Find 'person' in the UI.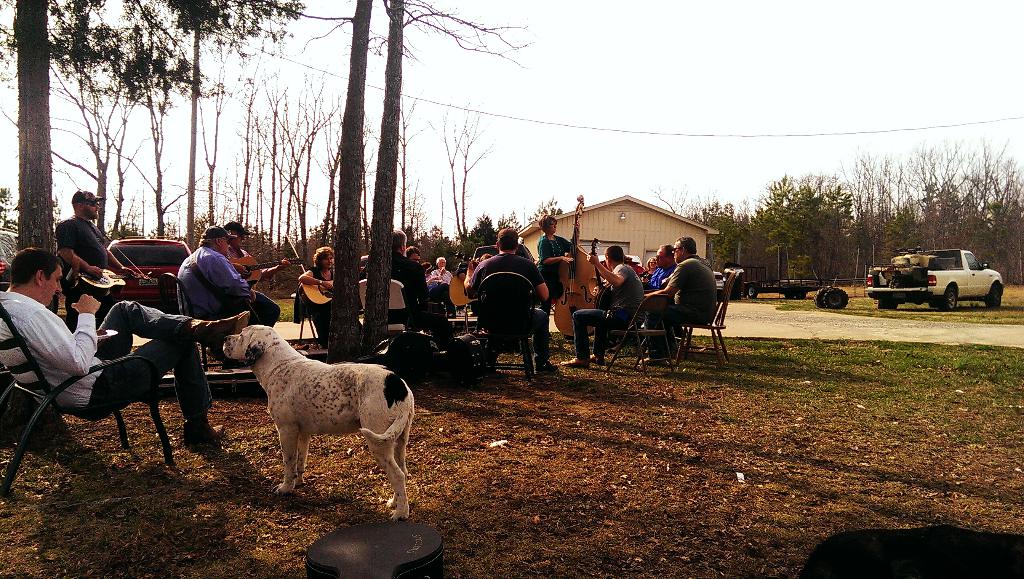
UI element at [390,225,436,330].
